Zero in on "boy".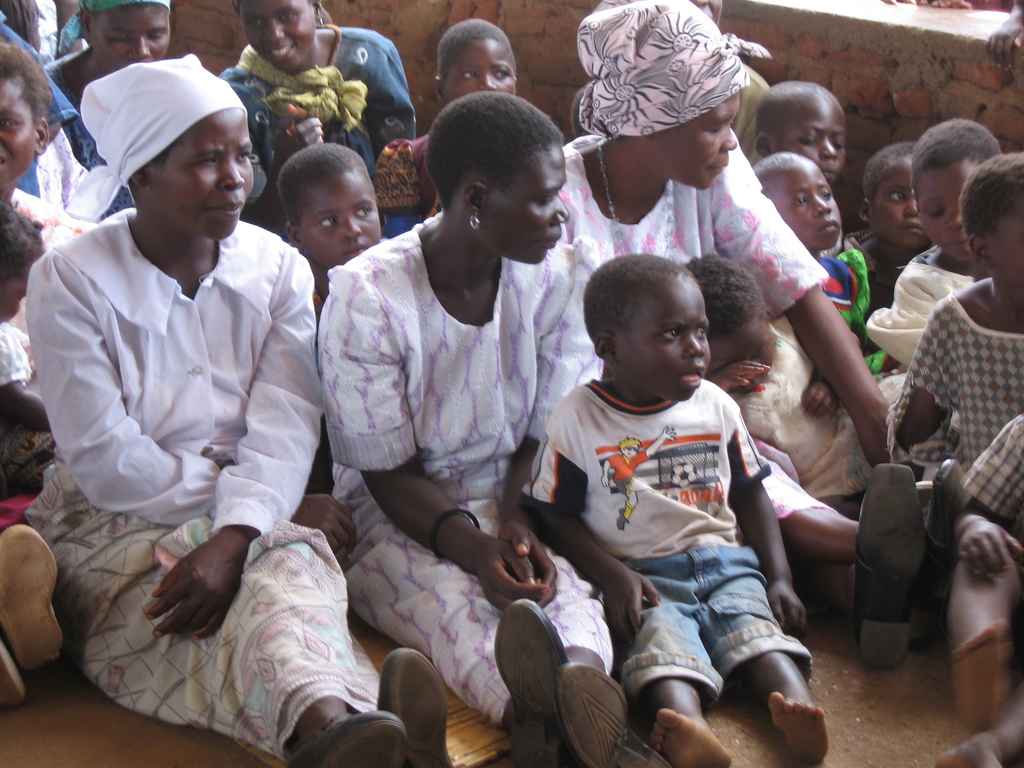
Zeroed in: x1=753 y1=80 x2=851 y2=188.
